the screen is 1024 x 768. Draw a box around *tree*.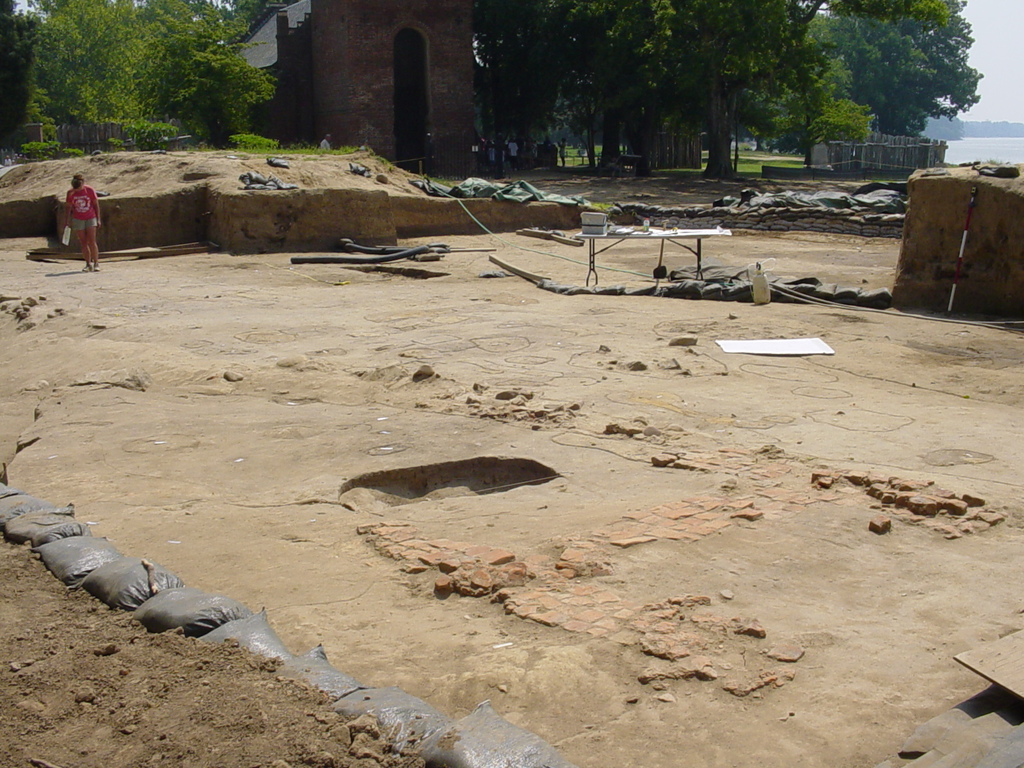
x1=0 y1=0 x2=181 y2=136.
